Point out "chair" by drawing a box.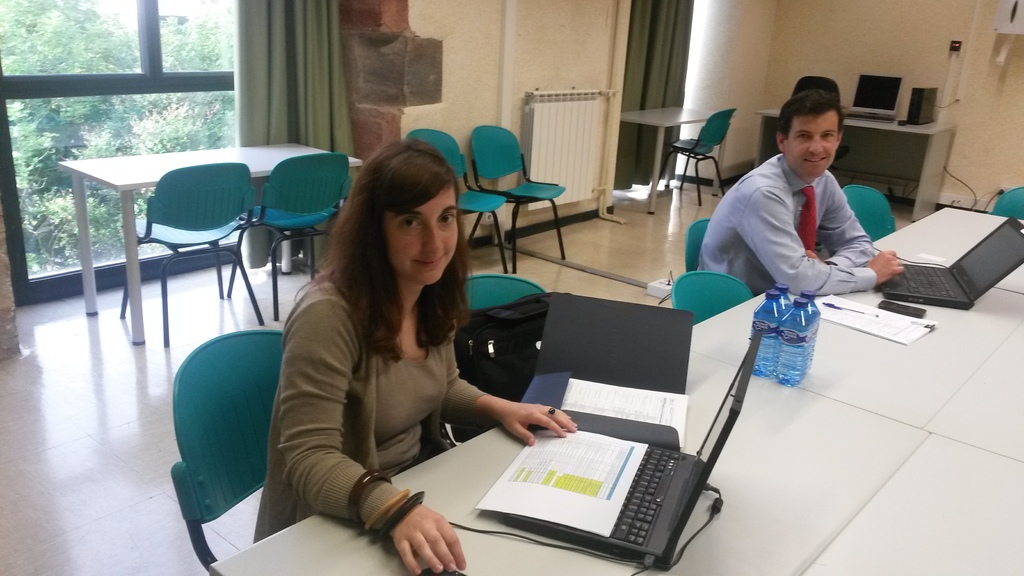
113:158:268:348.
